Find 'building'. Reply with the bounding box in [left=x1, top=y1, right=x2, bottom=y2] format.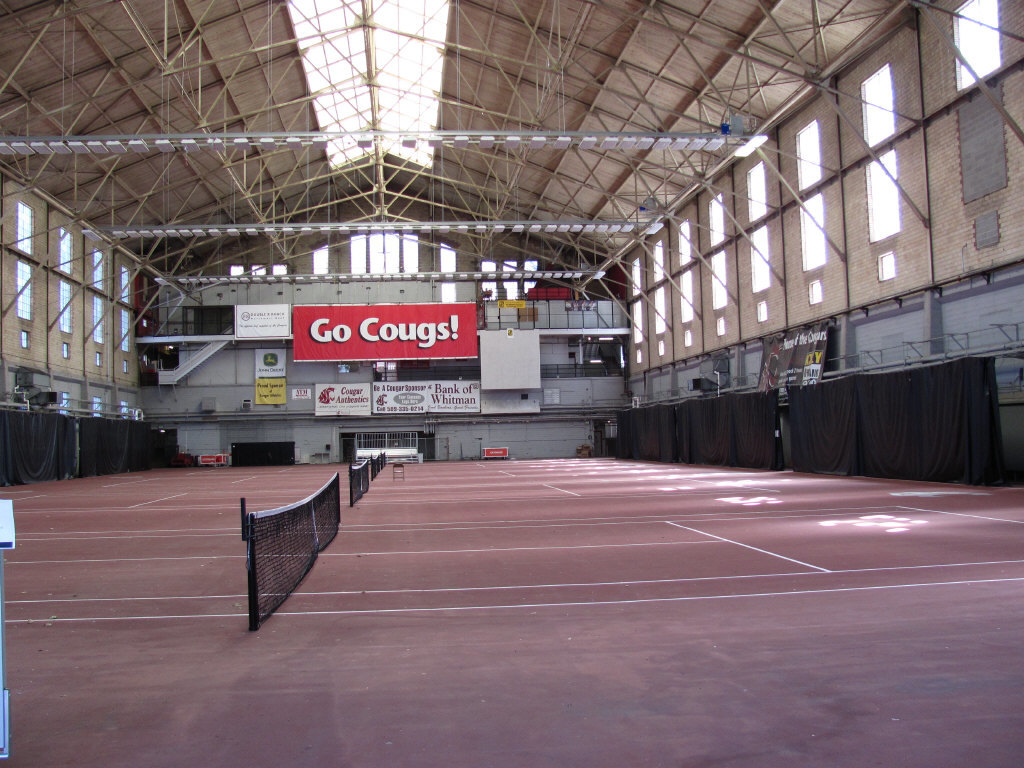
[left=0, top=0, right=1023, bottom=767].
